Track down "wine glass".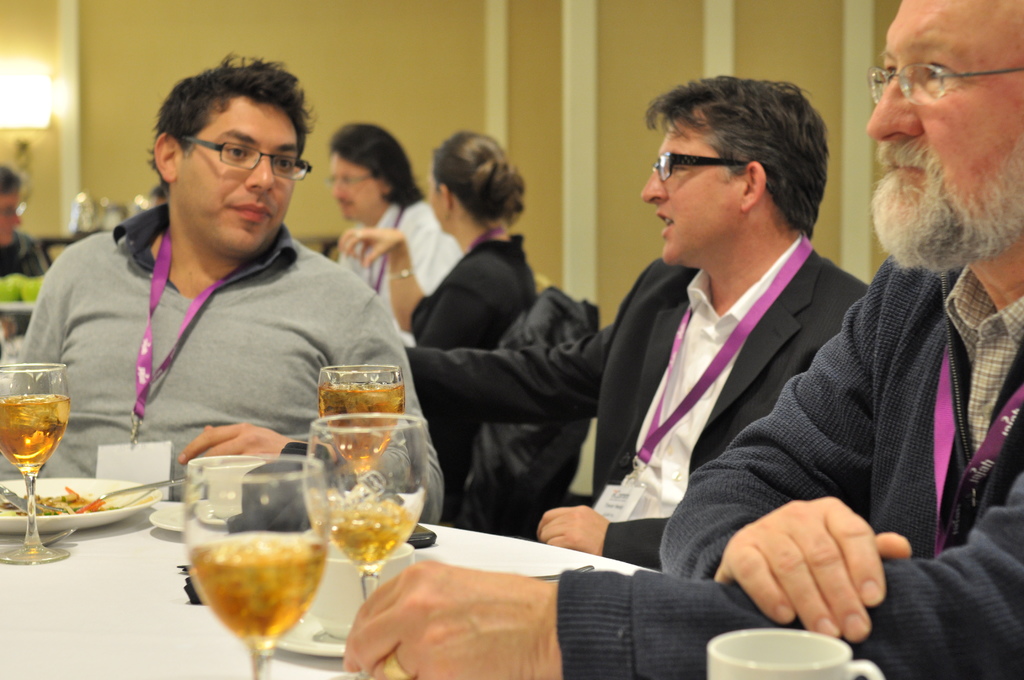
Tracked to crop(315, 362, 408, 484).
